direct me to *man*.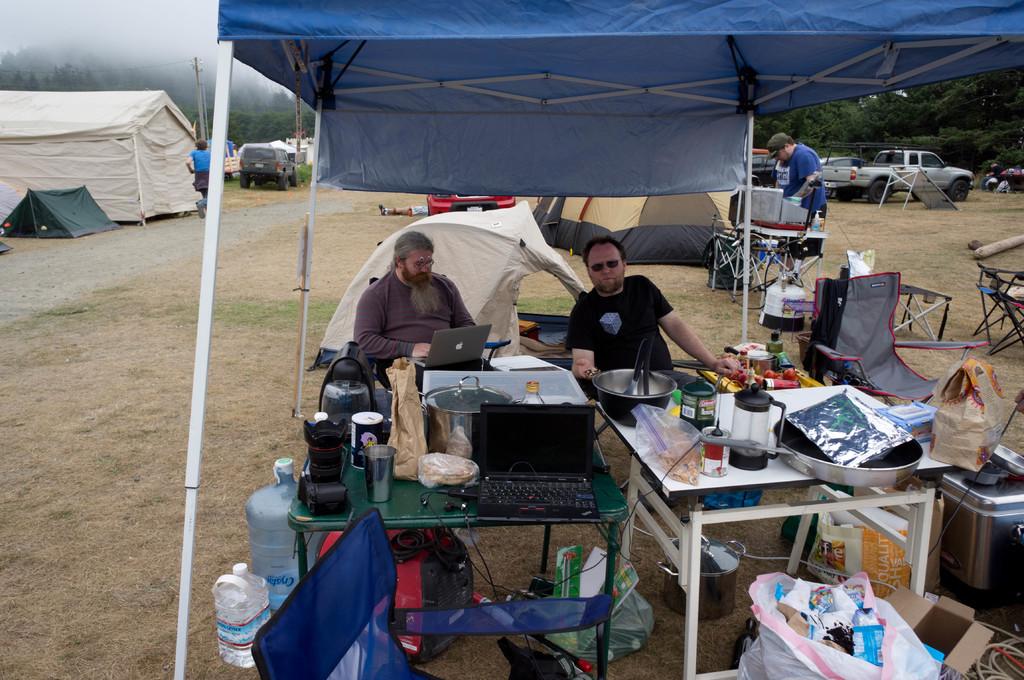
Direction: Rect(186, 136, 208, 219).
